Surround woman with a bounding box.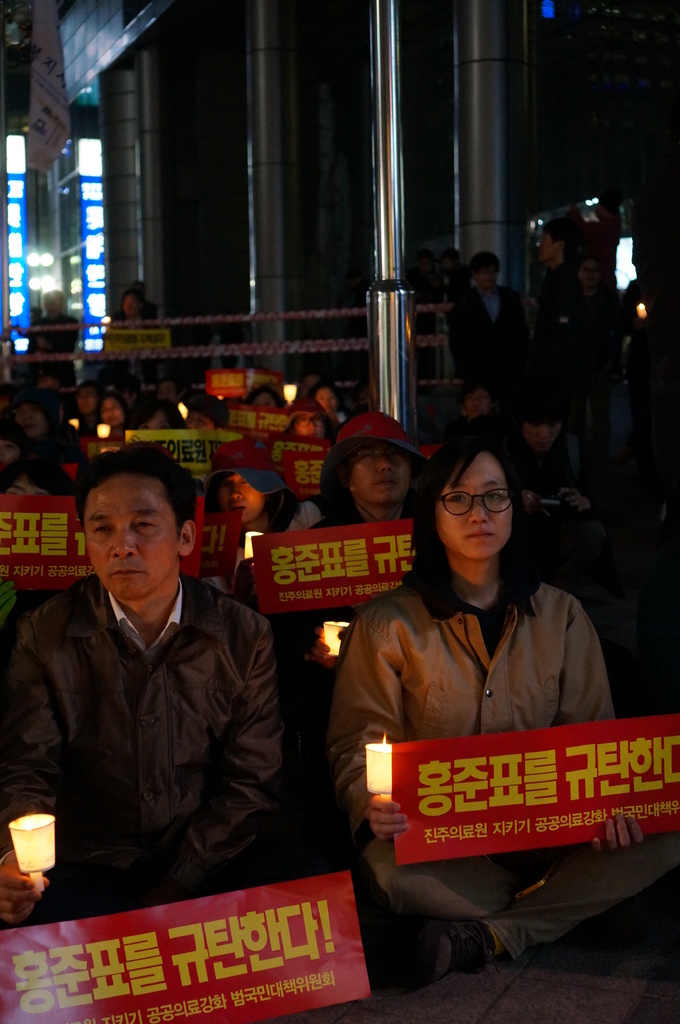
<box>326,440,679,977</box>.
